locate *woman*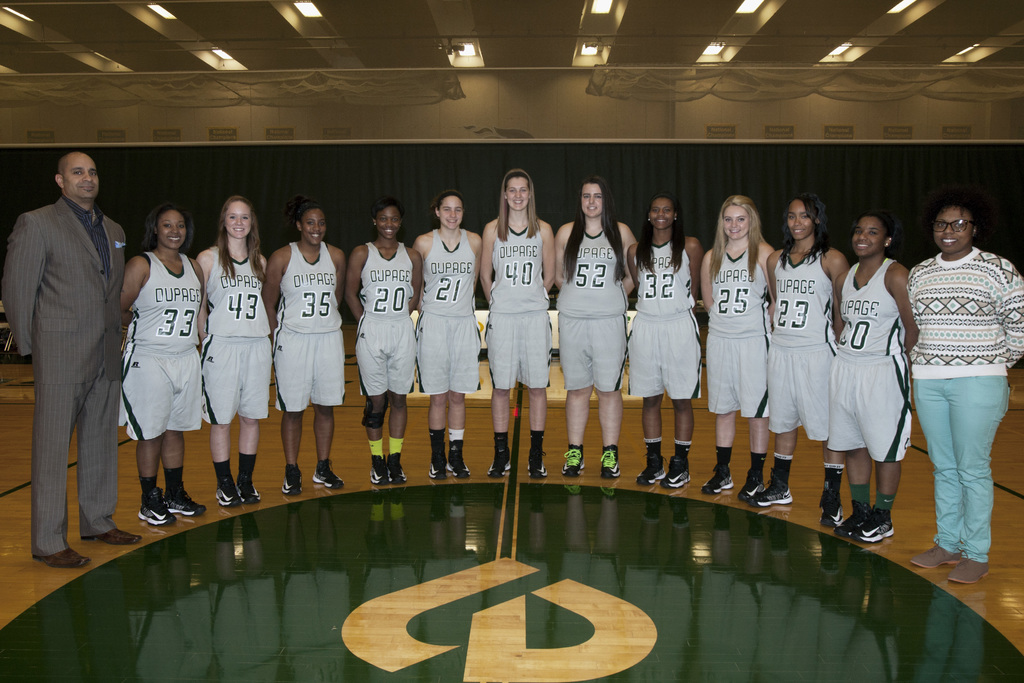
628:188:707:487
